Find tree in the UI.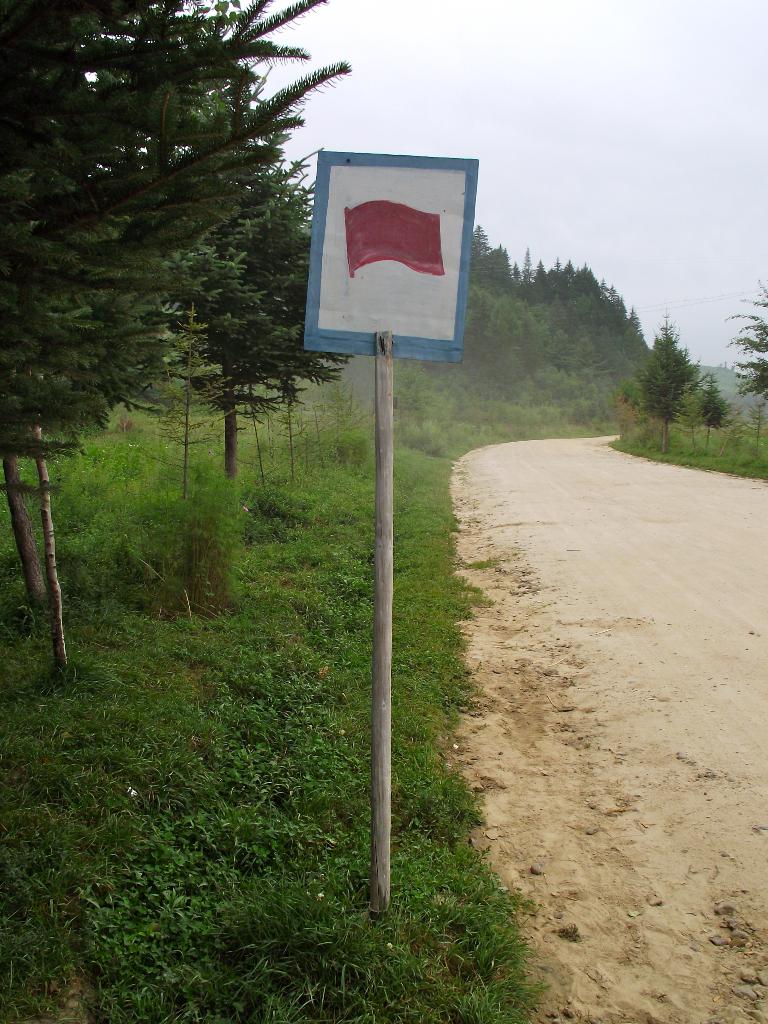
UI element at select_region(716, 280, 767, 408).
